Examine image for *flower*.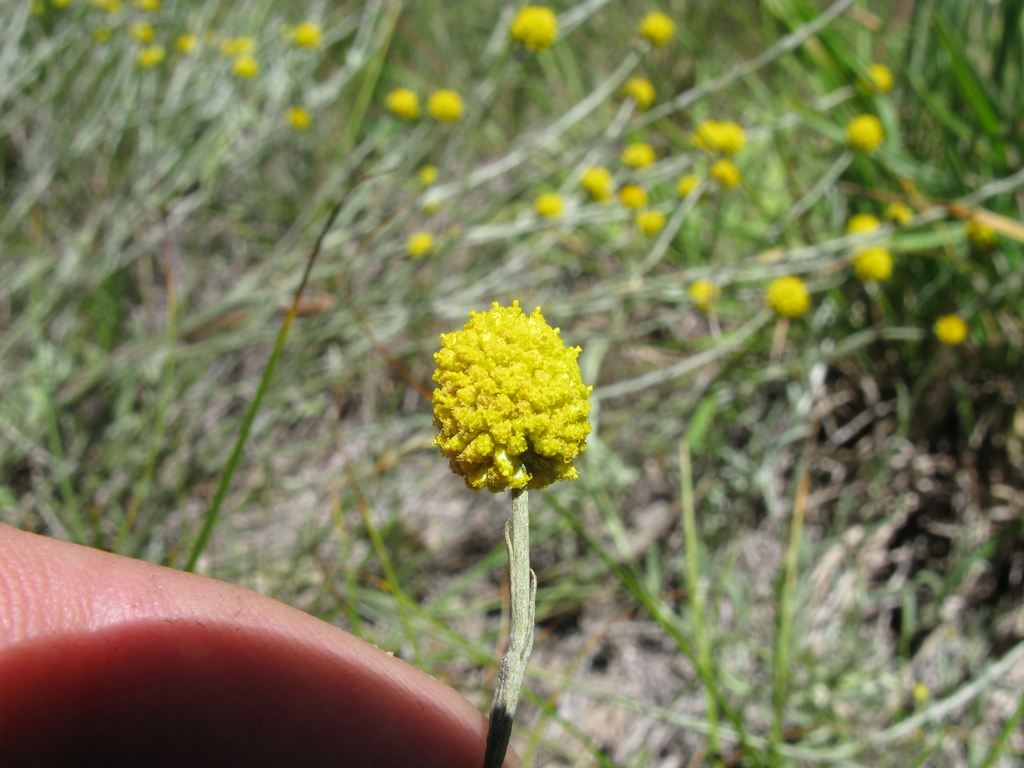
Examination result: <region>936, 314, 967, 339</region>.
